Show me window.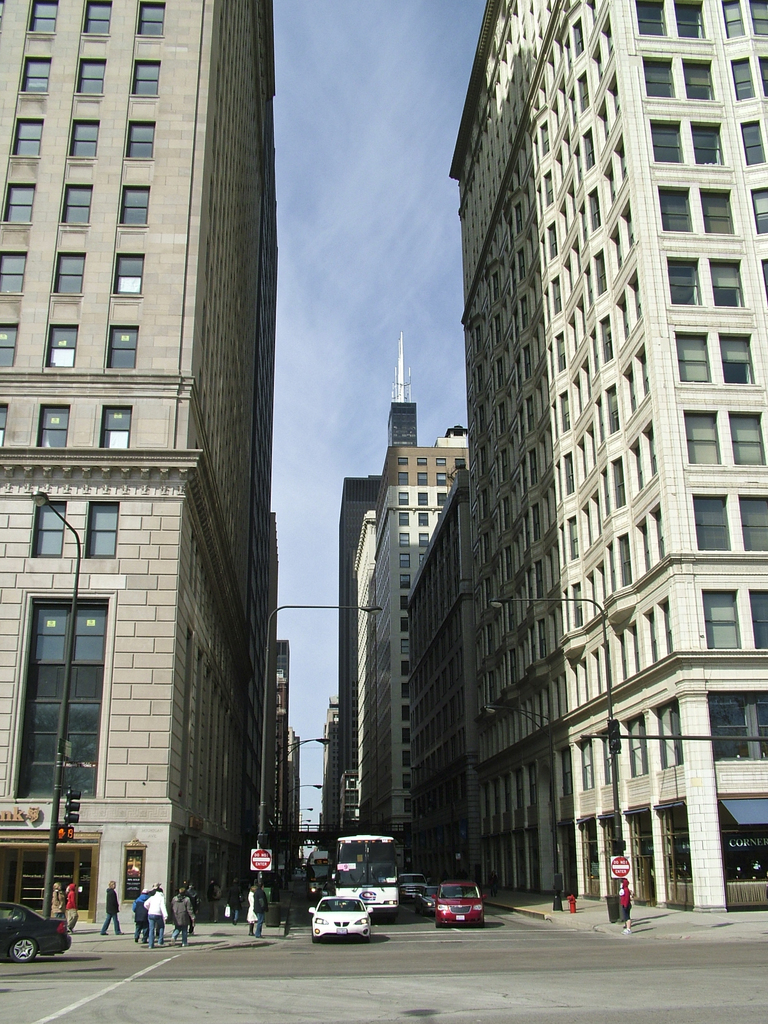
window is here: <region>435, 457, 449, 466</region>.
